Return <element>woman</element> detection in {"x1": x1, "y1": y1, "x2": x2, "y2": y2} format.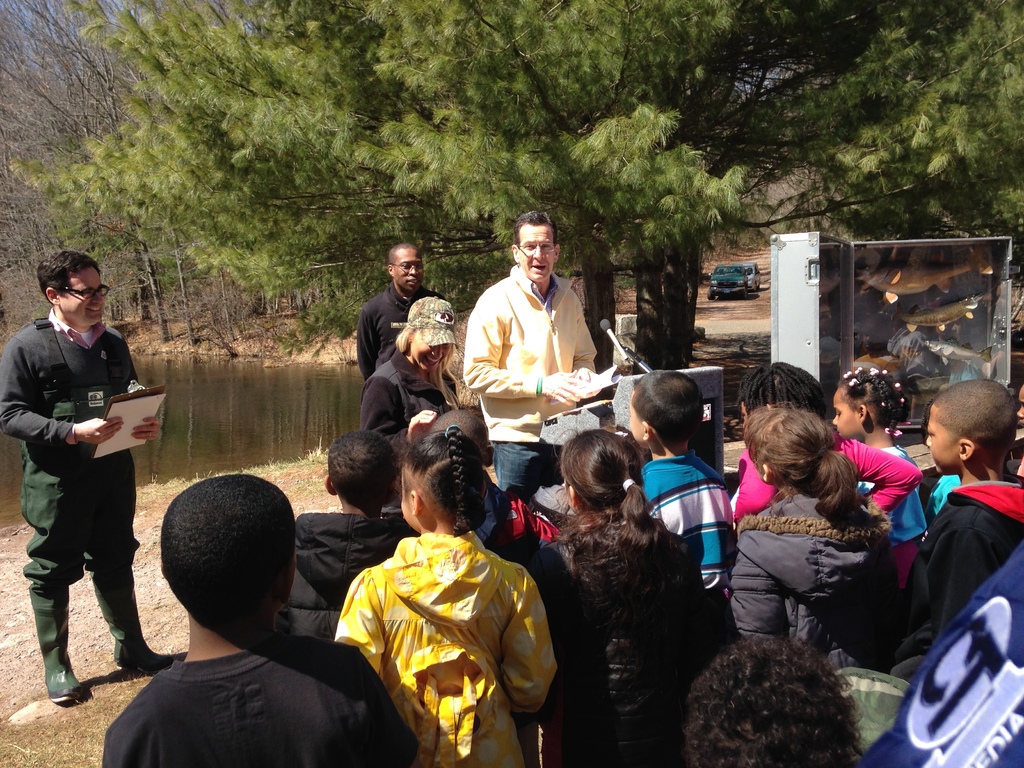
{"x1": 701, "y1": 397, "x2": 899, "y2": 675}.
